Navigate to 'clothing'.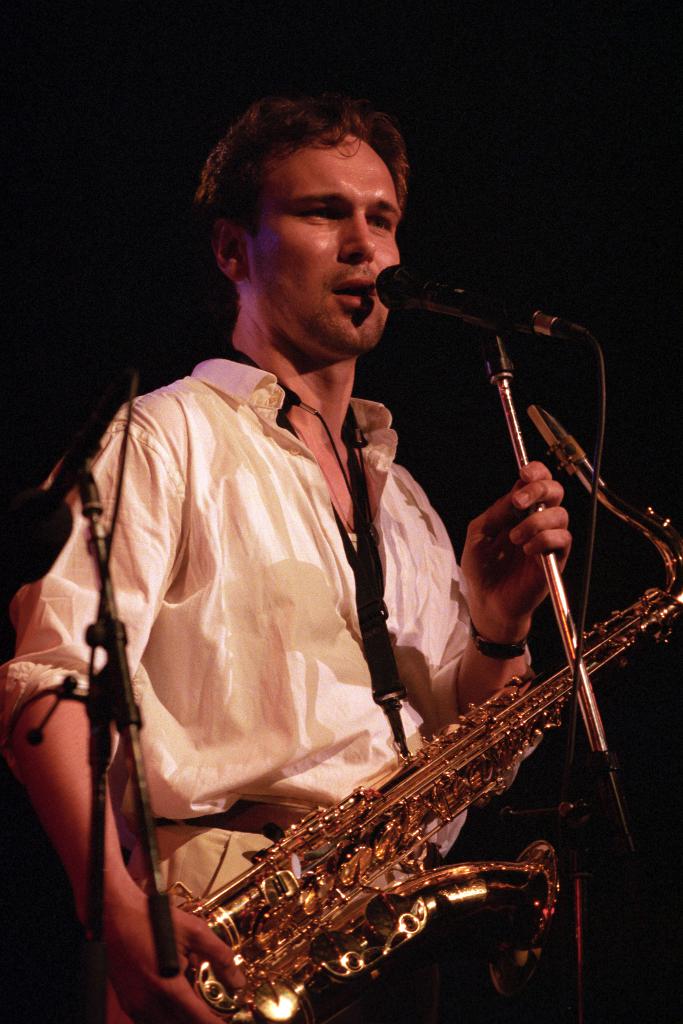
Navigation target: pyautogui.locateOnScreen(81, 809, 447, 1023).
